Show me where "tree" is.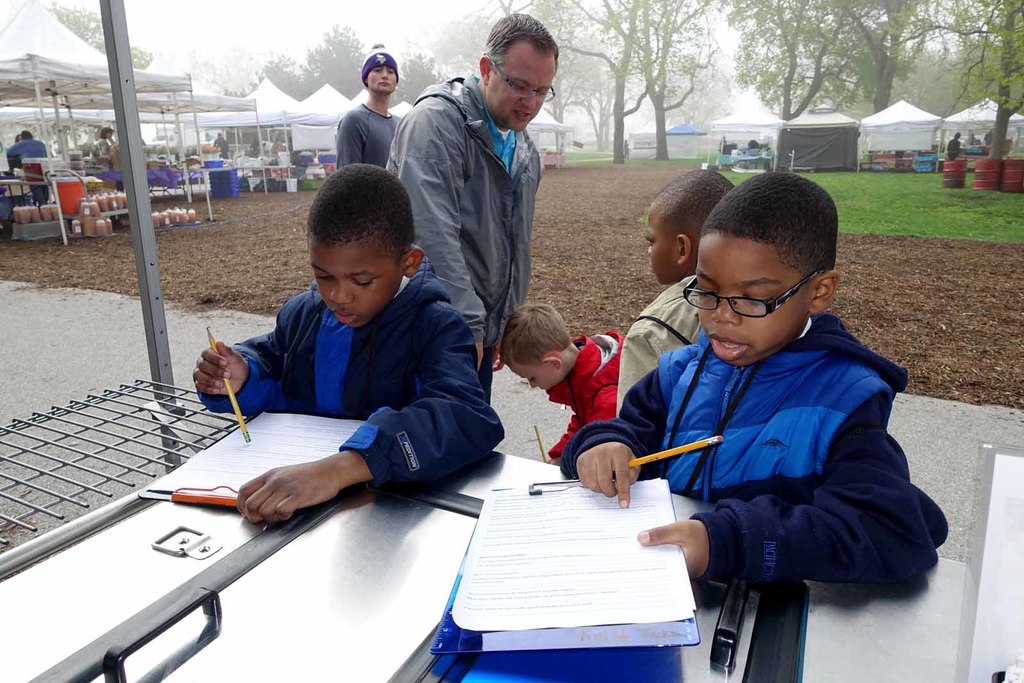
"tree" is at [left=394, top=56, right=456, bottom=110].
